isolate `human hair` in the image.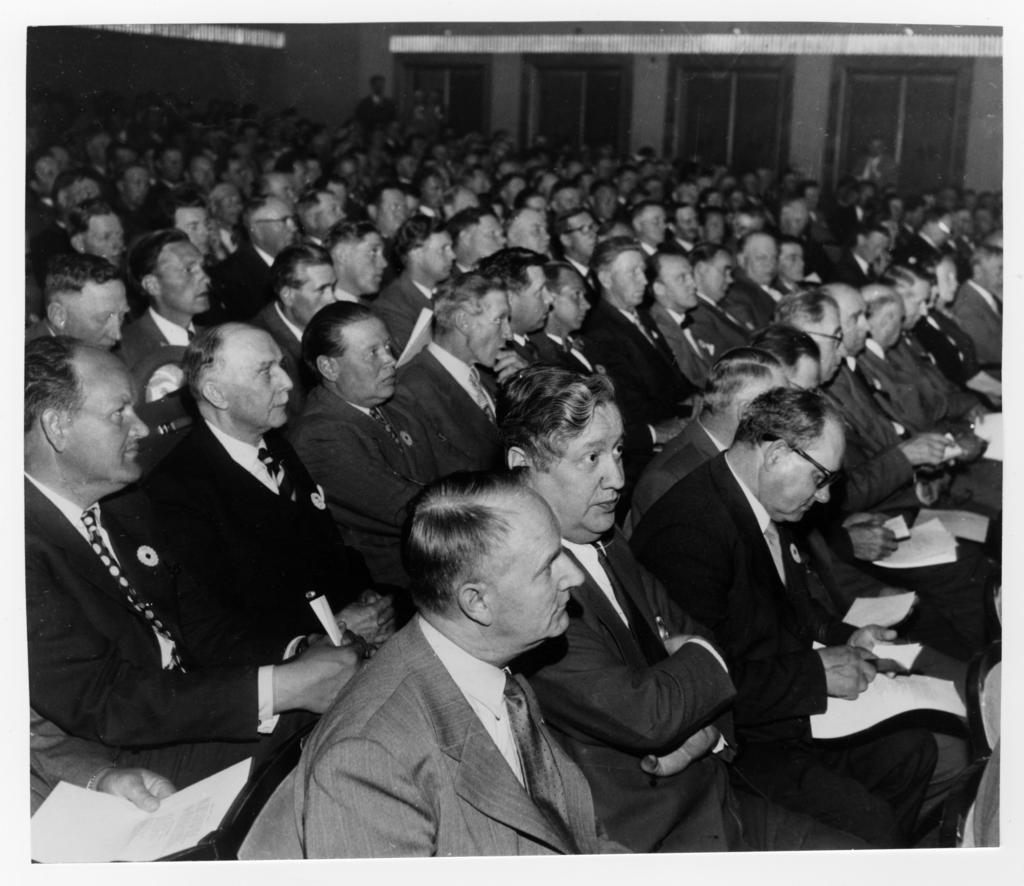
Isolated region: Rect(690, 239, 737, 270).
